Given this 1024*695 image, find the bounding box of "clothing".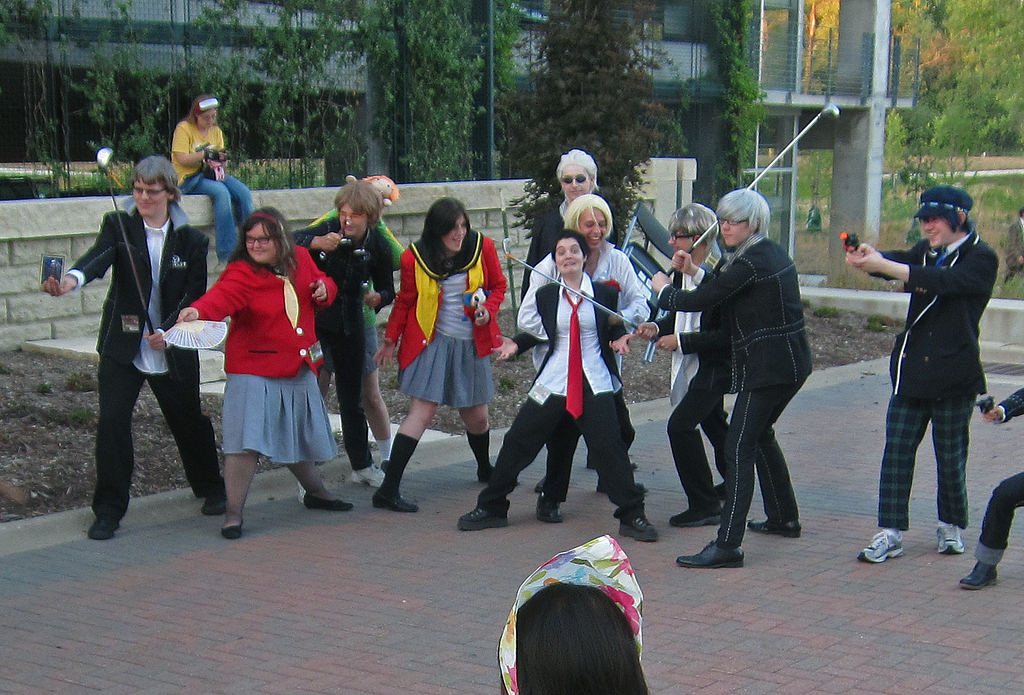
<box>956,367,1023,581</box>.
